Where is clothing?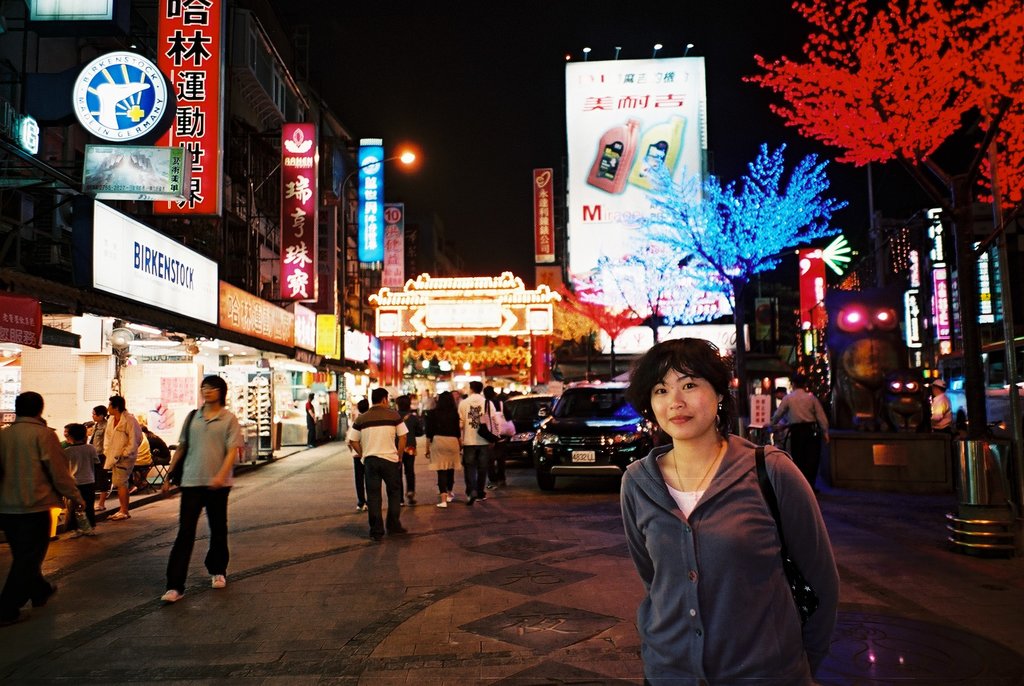
(765, 382, 834, 491).
